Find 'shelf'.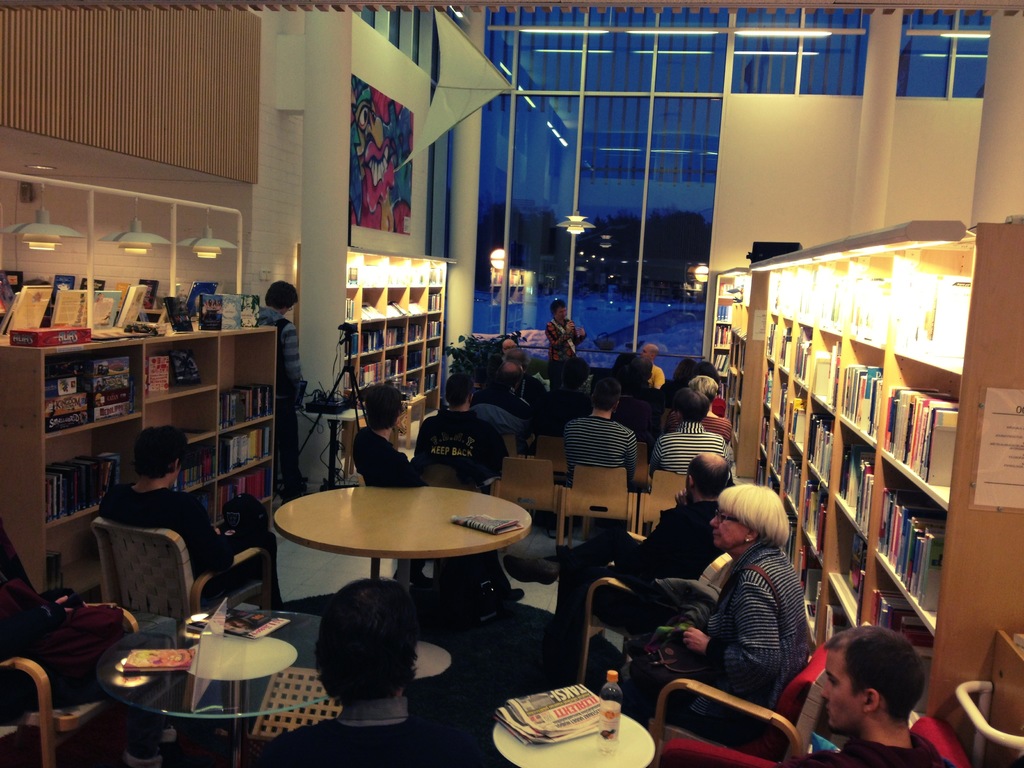
<bbox>715, 297, 740, 324</bbox>.
